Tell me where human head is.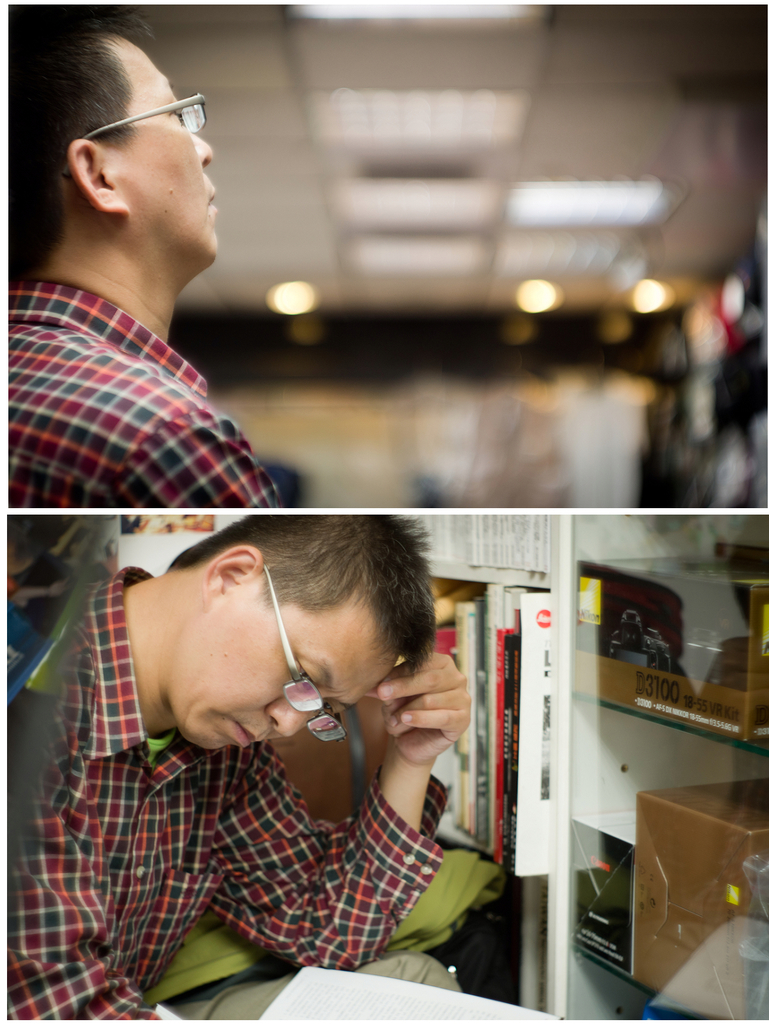
human head is at BBox(0, 0, 219, 298).
